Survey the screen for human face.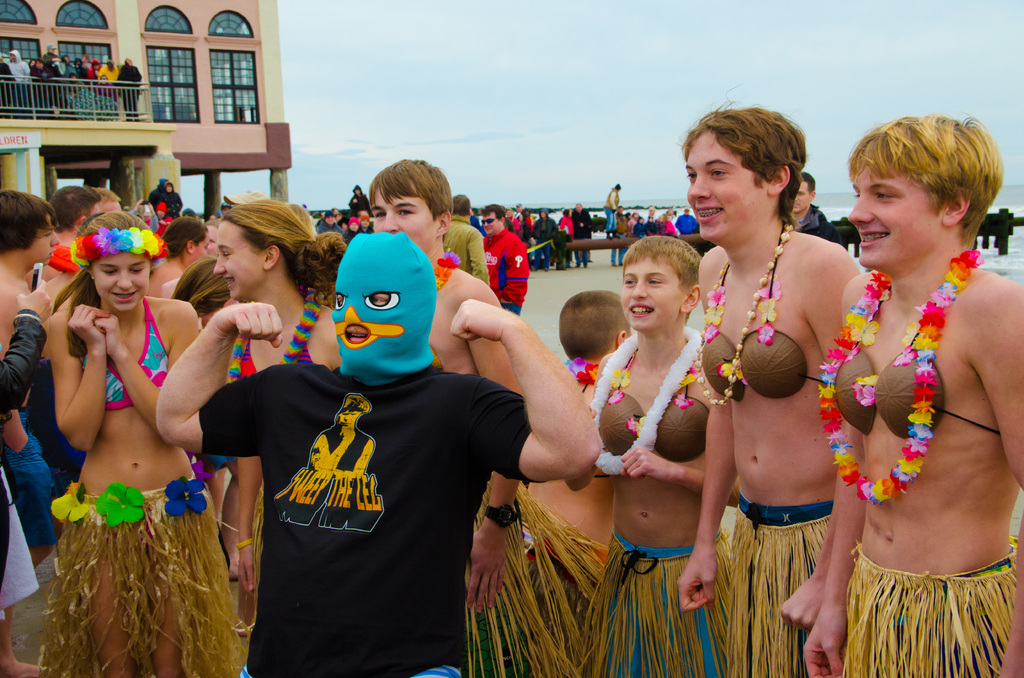
Survey found: 28/211/62/267.
